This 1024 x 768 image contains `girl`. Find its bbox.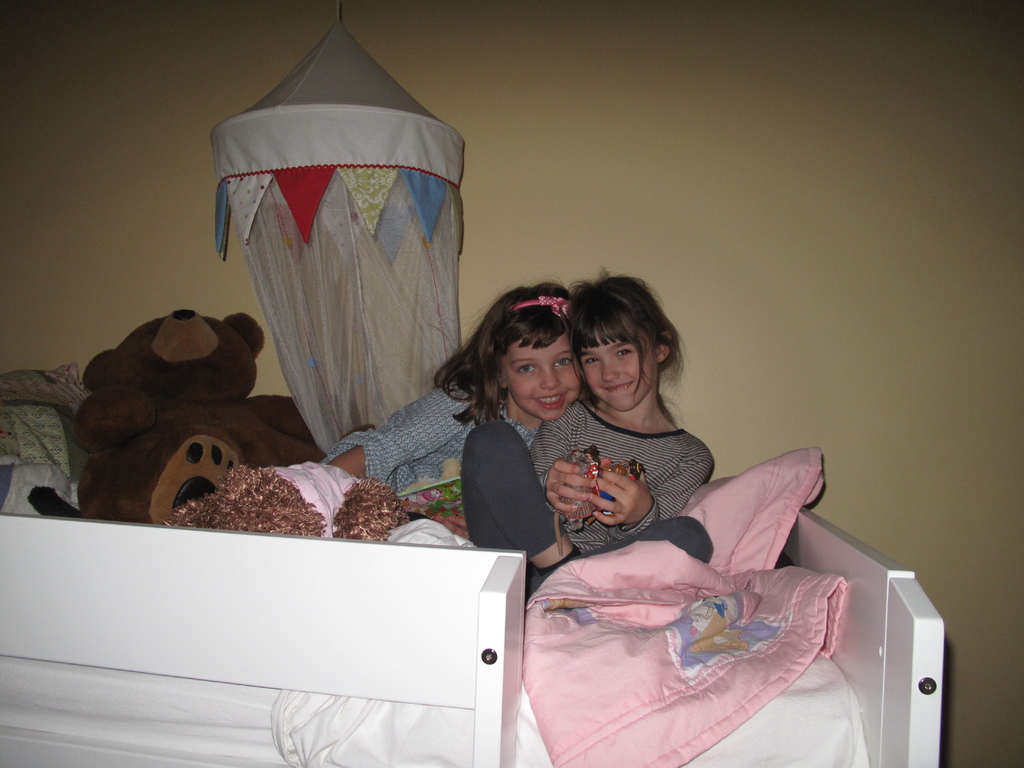
[x1=438, y1=282, x2=712, y2=596].
